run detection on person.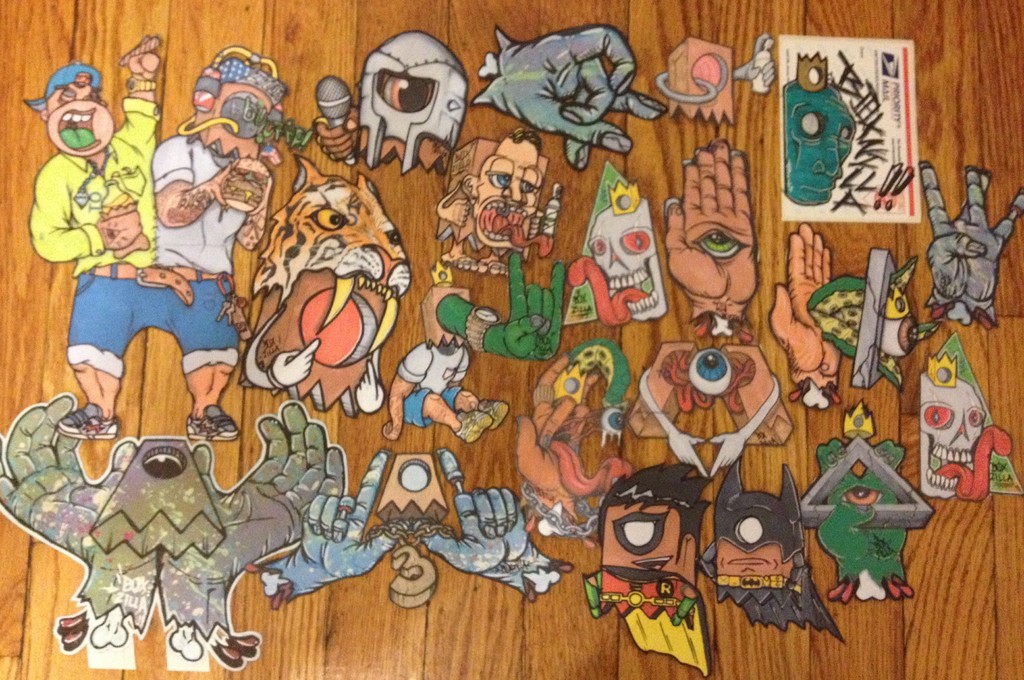
Result: locate(152, 44, 289, 444).
